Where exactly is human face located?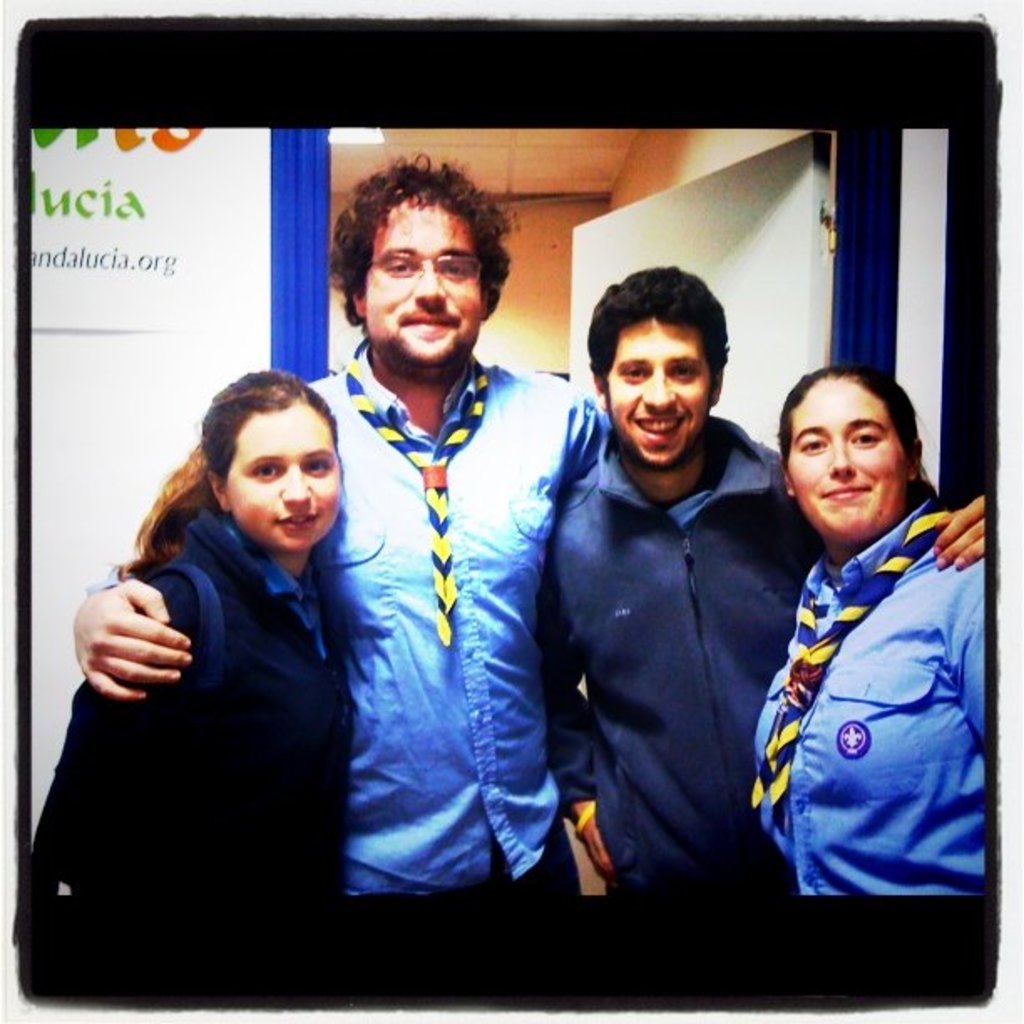
Its bounding box is bbox=(790, 378, 897, 537).
